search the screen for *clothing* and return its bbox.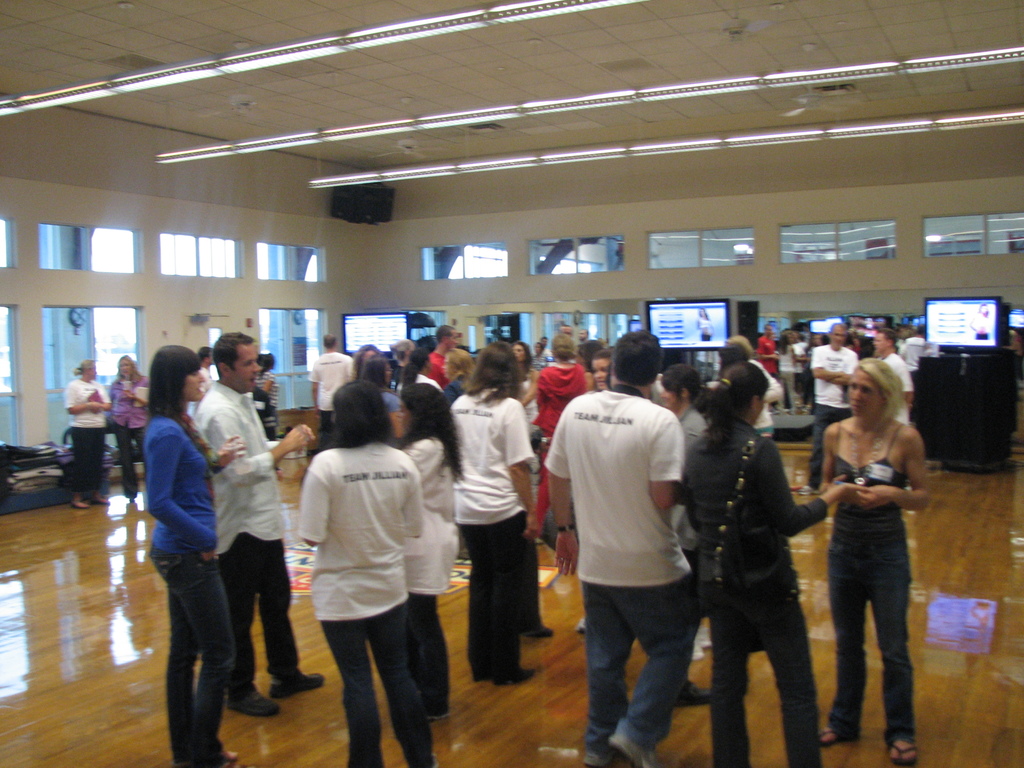
Found: (x1=142, y1=419, x2=231, y2=762).
